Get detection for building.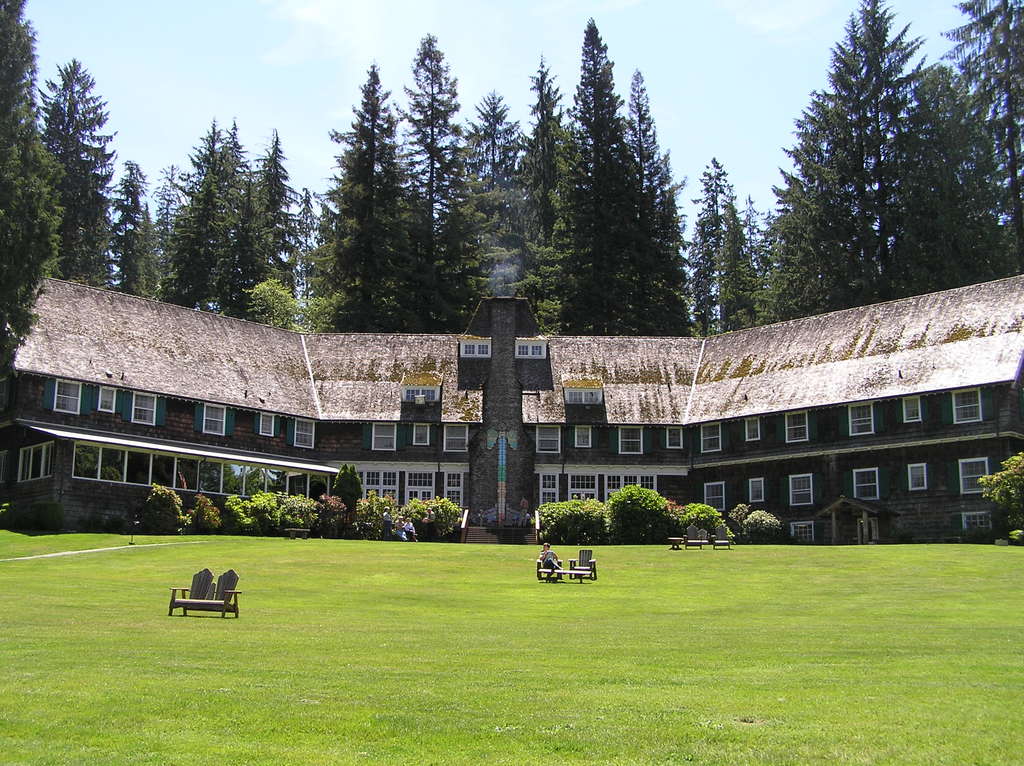
Detection: locate(0, 271, 1023, 543).
